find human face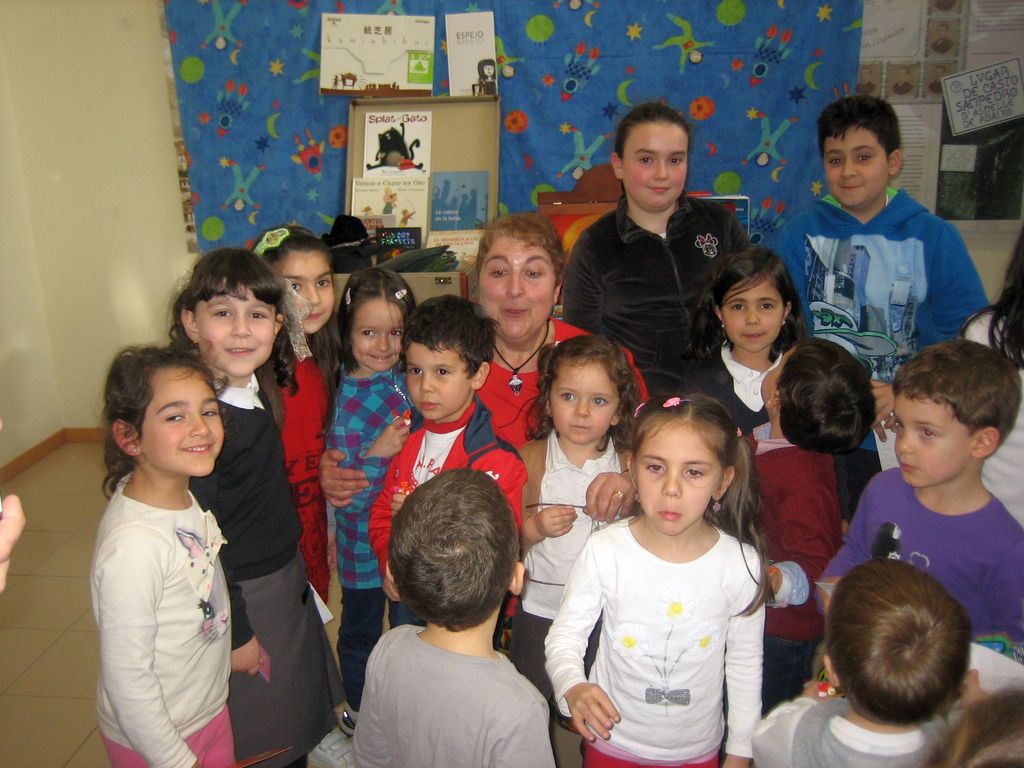
pyautogui.locateOnScreen(824, 125, 887, 212)
